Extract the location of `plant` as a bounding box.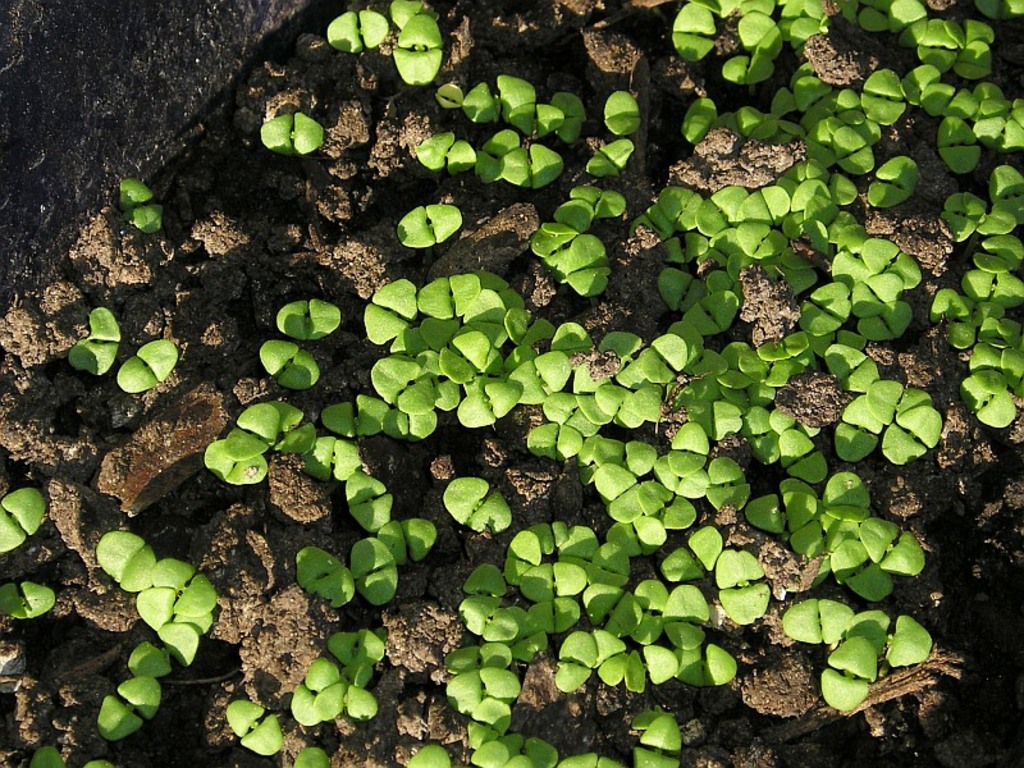
132/554/186/618.
